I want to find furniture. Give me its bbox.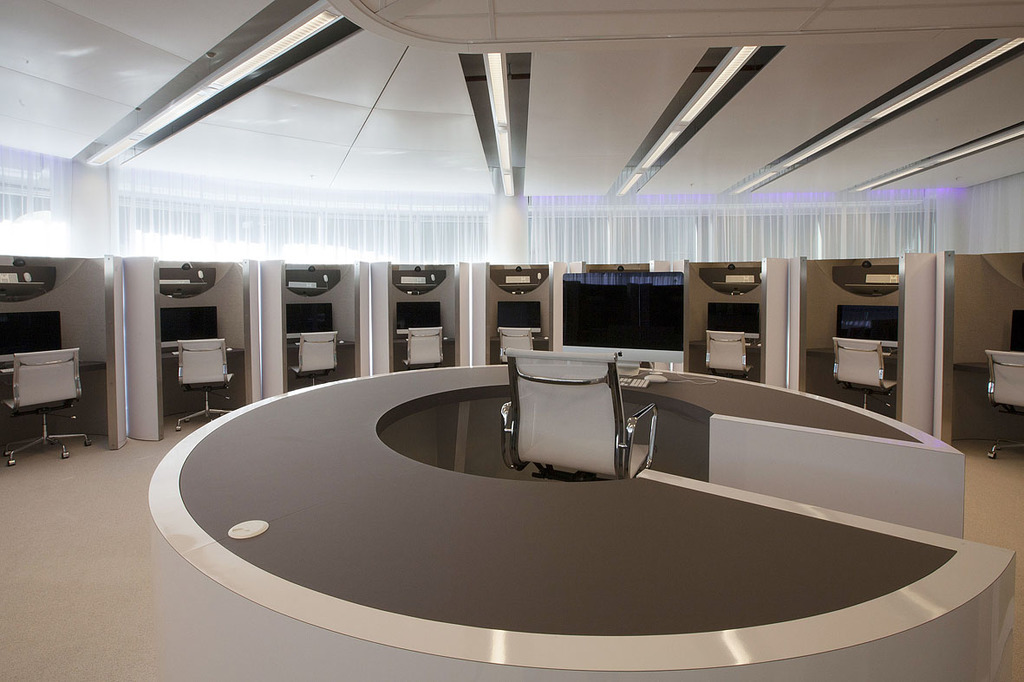
(left=955, top=360, right=1020, bottom=436).
